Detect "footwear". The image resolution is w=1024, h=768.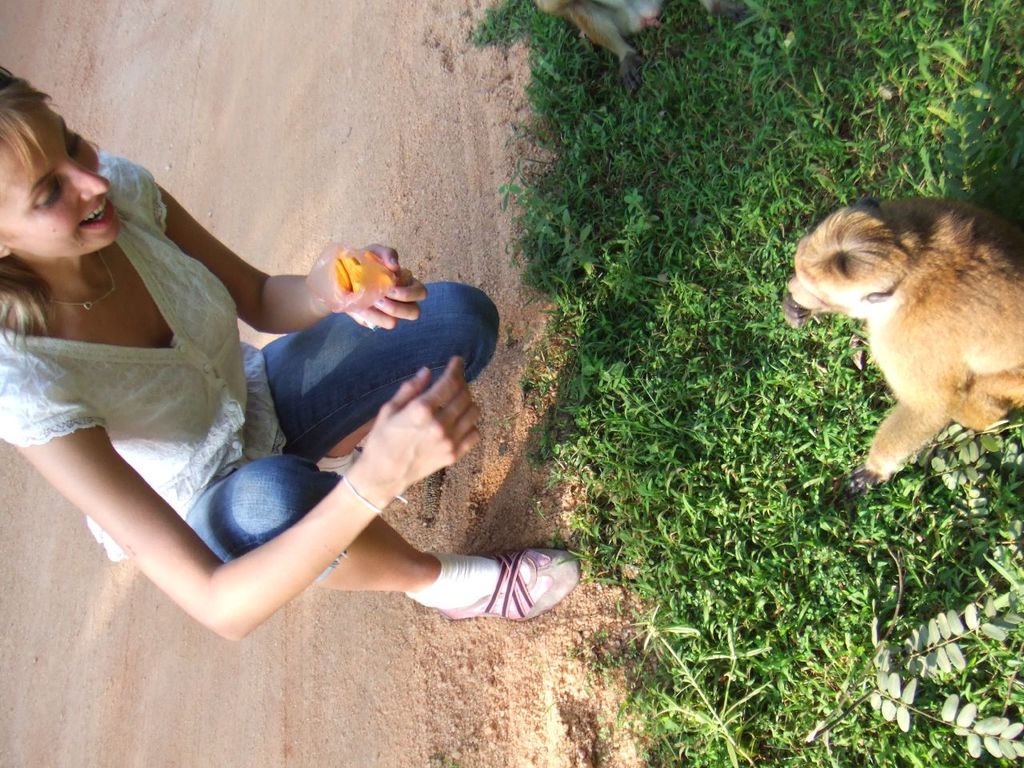
422:550:575:630.
